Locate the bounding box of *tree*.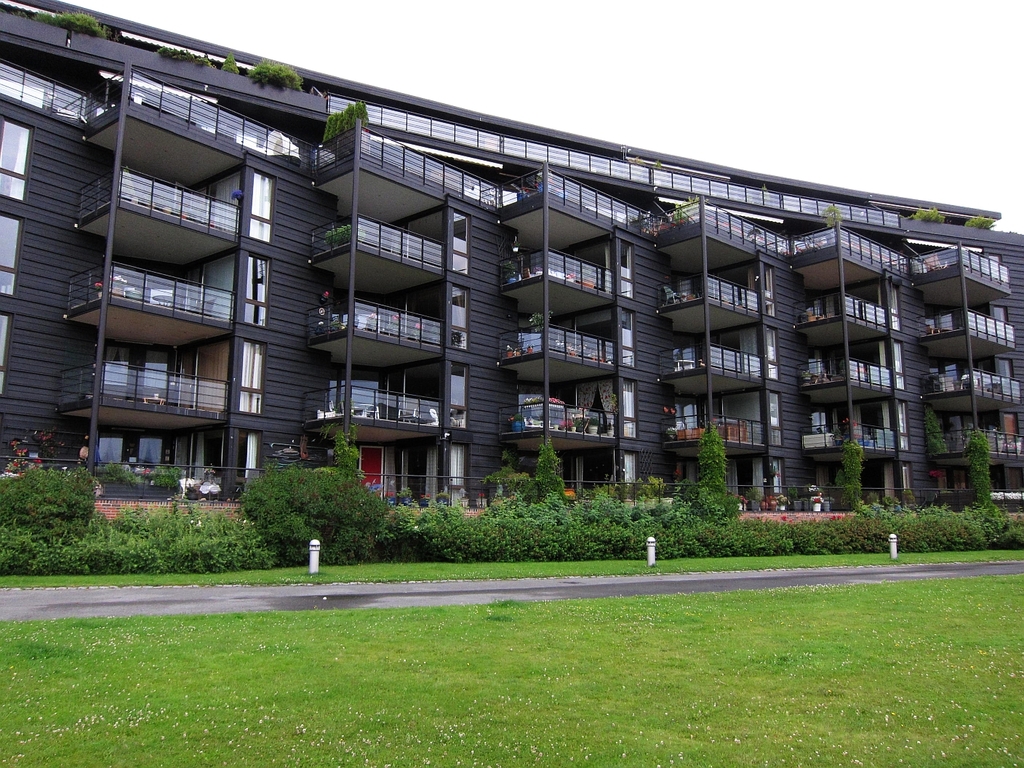
Bounding box: [left=921, top=404, right=951, bottom=458].
